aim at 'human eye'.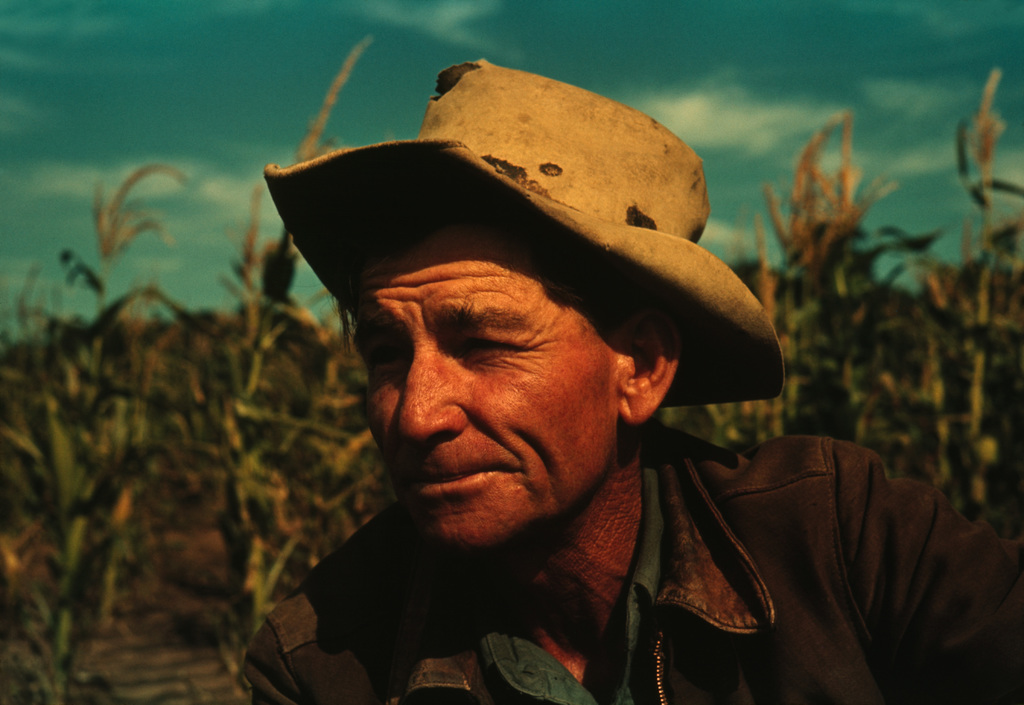
Aimed at <box>371,336,413,369</box>.
